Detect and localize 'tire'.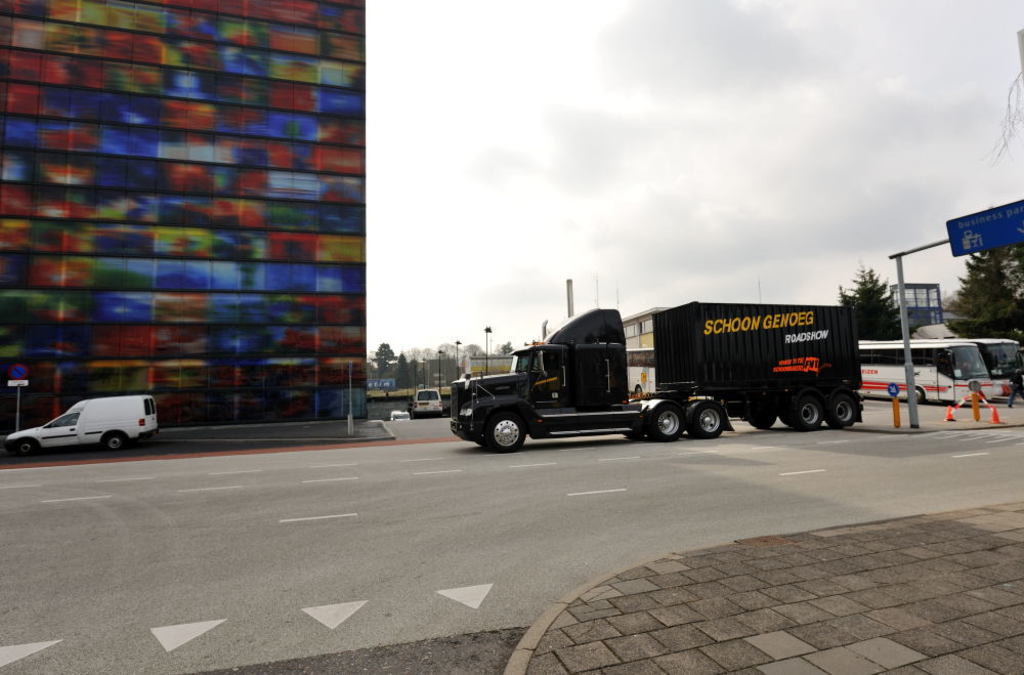
Localized at select_region(644, 403, 689, 445).
